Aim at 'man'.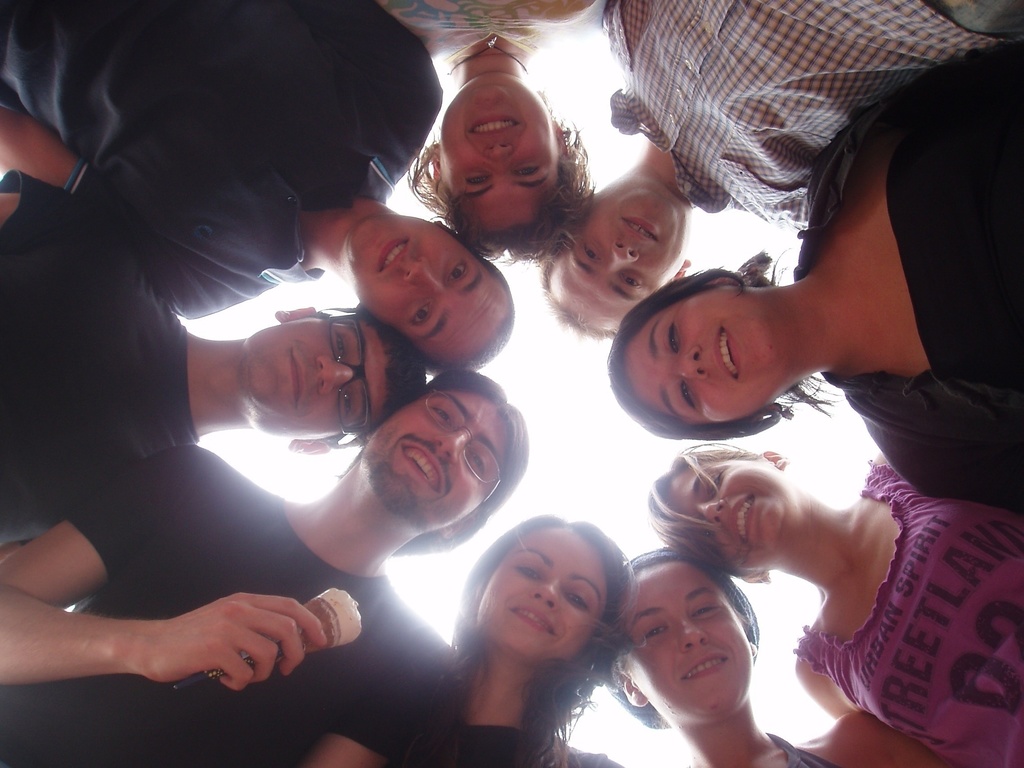
Aimed at 0, 2, 515, 387.
